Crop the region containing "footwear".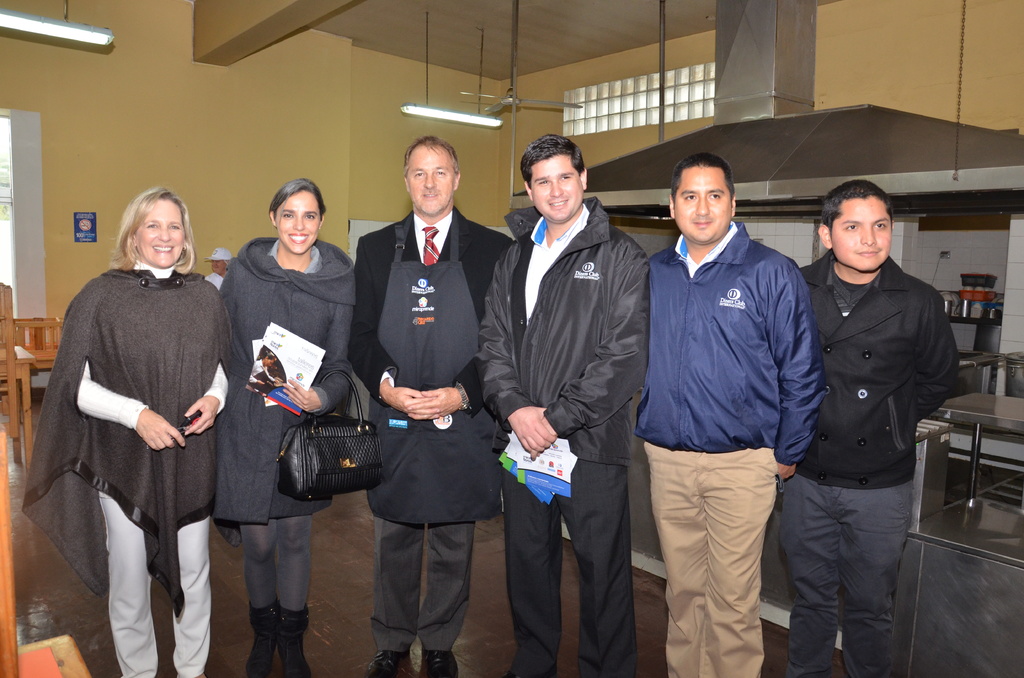
Crop region: bbox(276, 604, 317, 677).
